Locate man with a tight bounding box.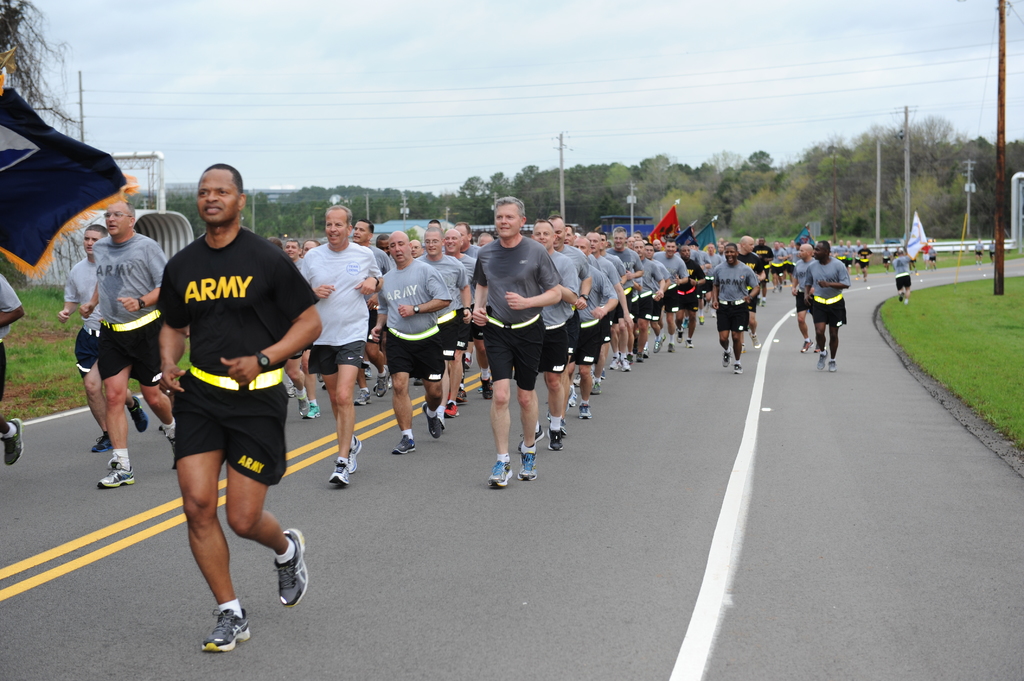
56/226/149/451.
